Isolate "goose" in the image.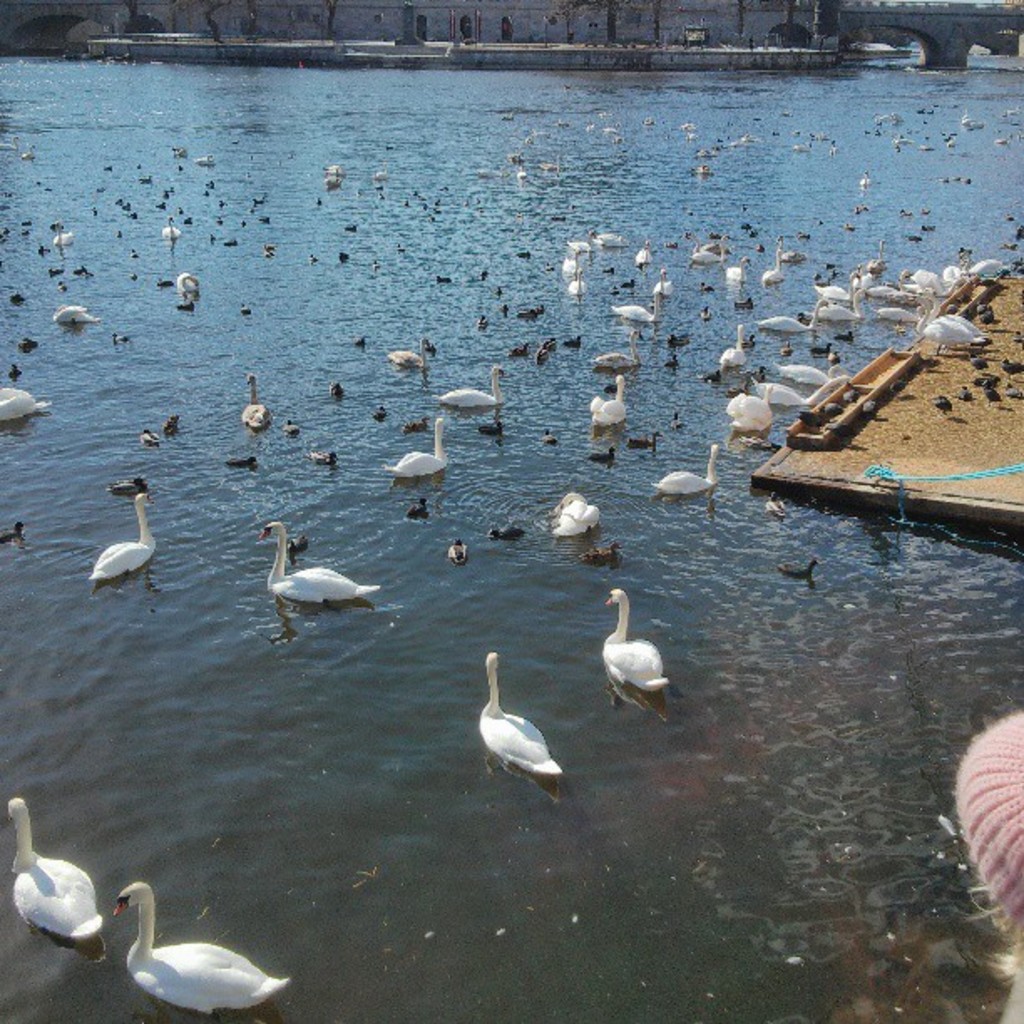
Isolated region: <bbox>597, 581, 669, 694</bbox>.
